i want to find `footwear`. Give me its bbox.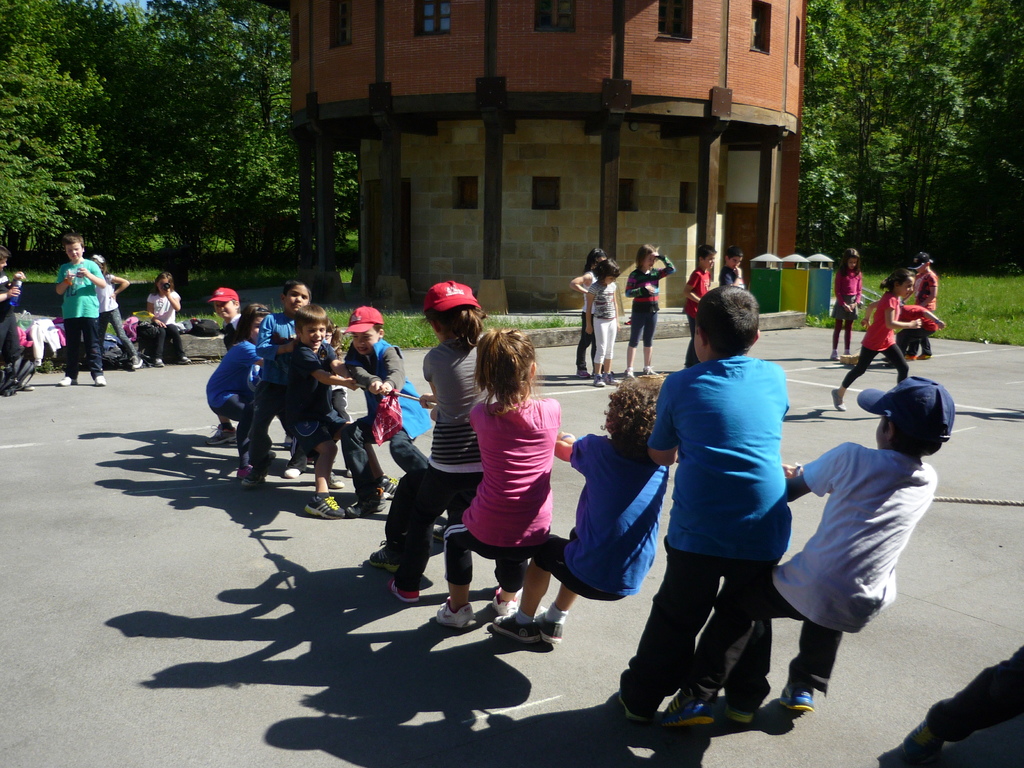
crop(492, 616, 549, 639).
